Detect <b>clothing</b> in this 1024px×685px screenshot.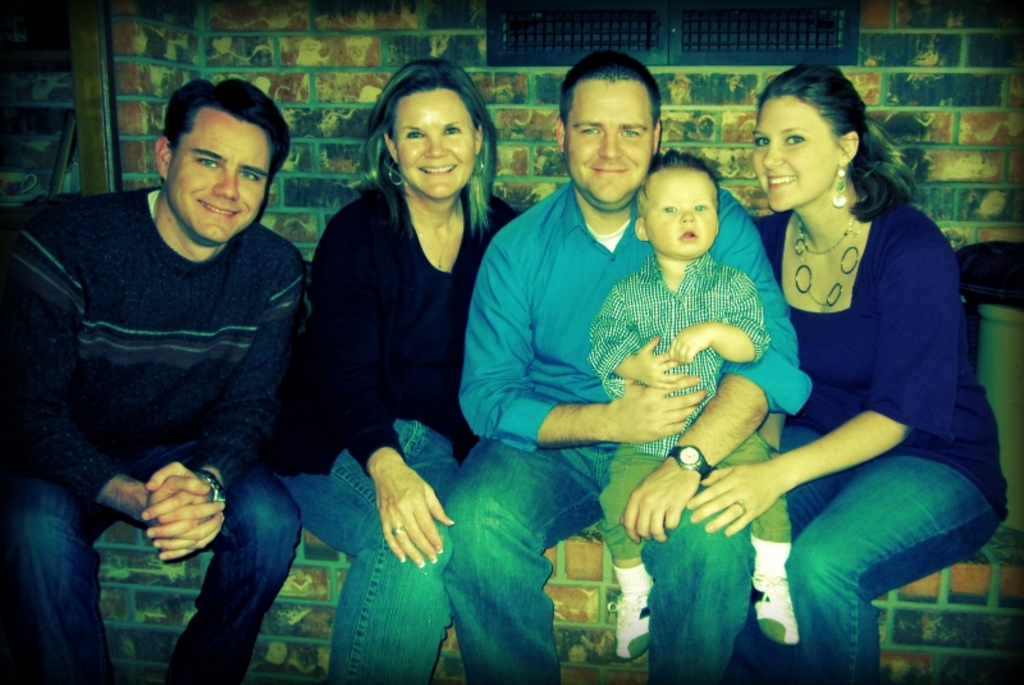
Detection: x1=589 y1=248 x2=777 y2=561.
